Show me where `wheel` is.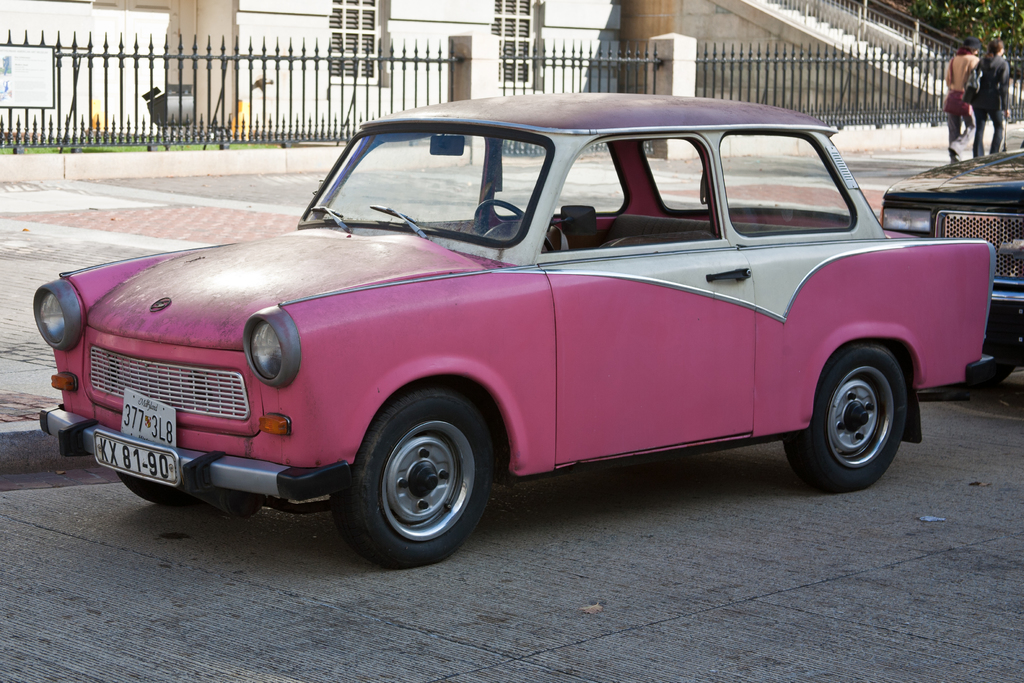
`wheel` is at region(115, 472, 200, 506).
